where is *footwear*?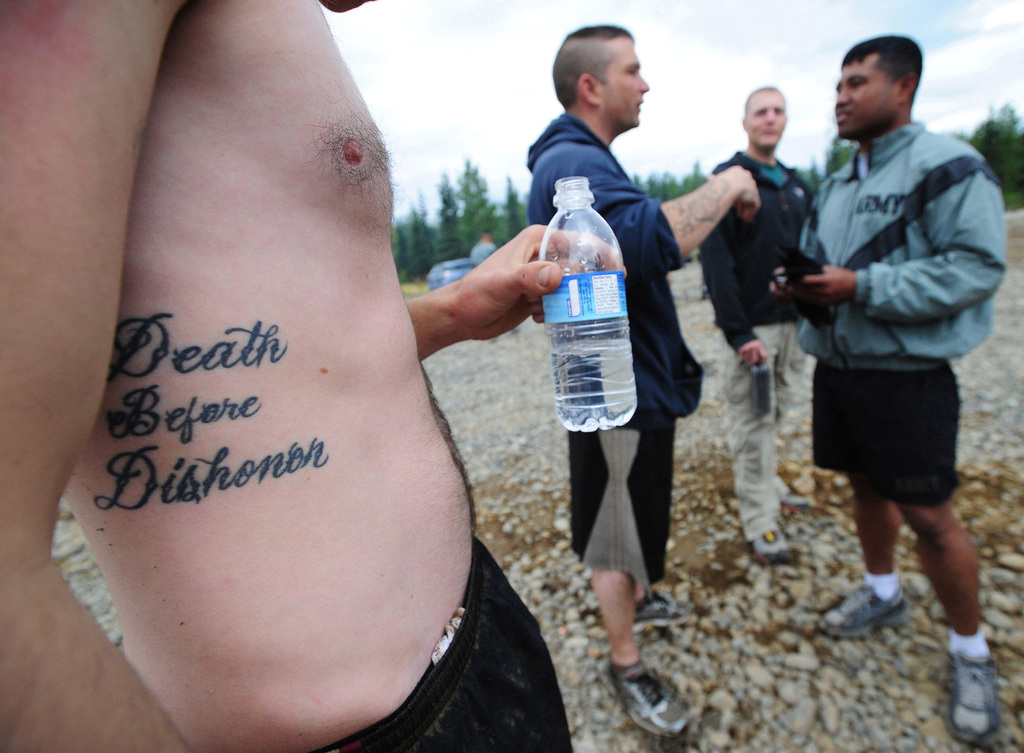
(x1=818, y1=582, x2=908, y2=643).
